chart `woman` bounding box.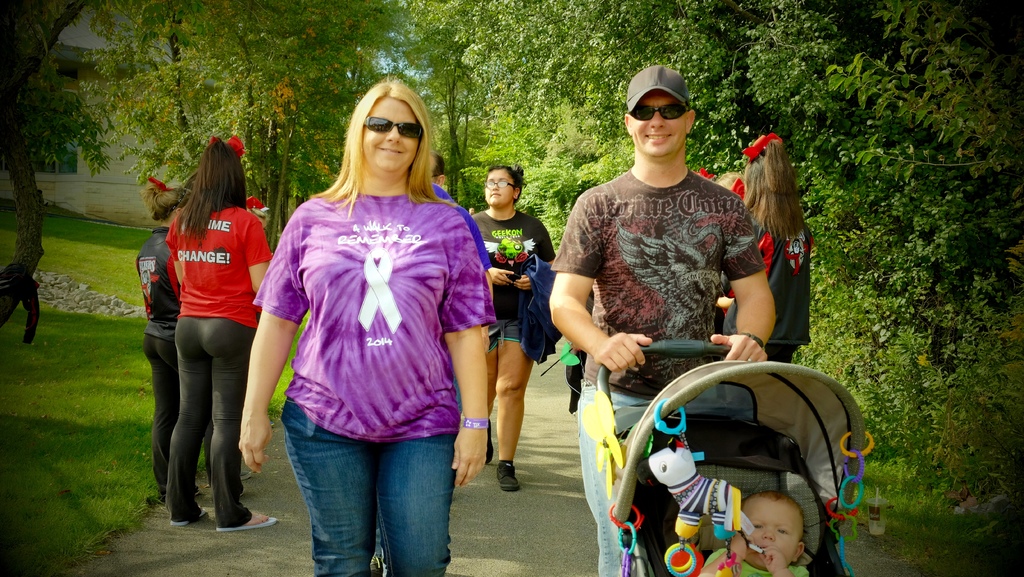
Charted: (x1=134, y1=174, x2=211, y2=502).
